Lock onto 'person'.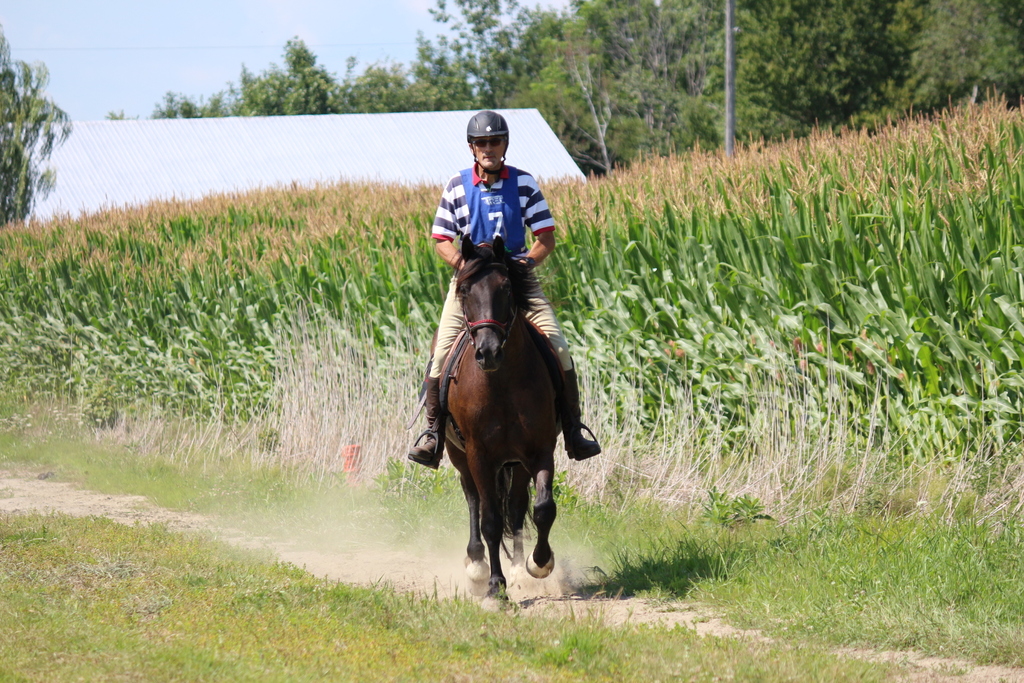
Locked: (left=407, top=108, right=598, bottom=468).
